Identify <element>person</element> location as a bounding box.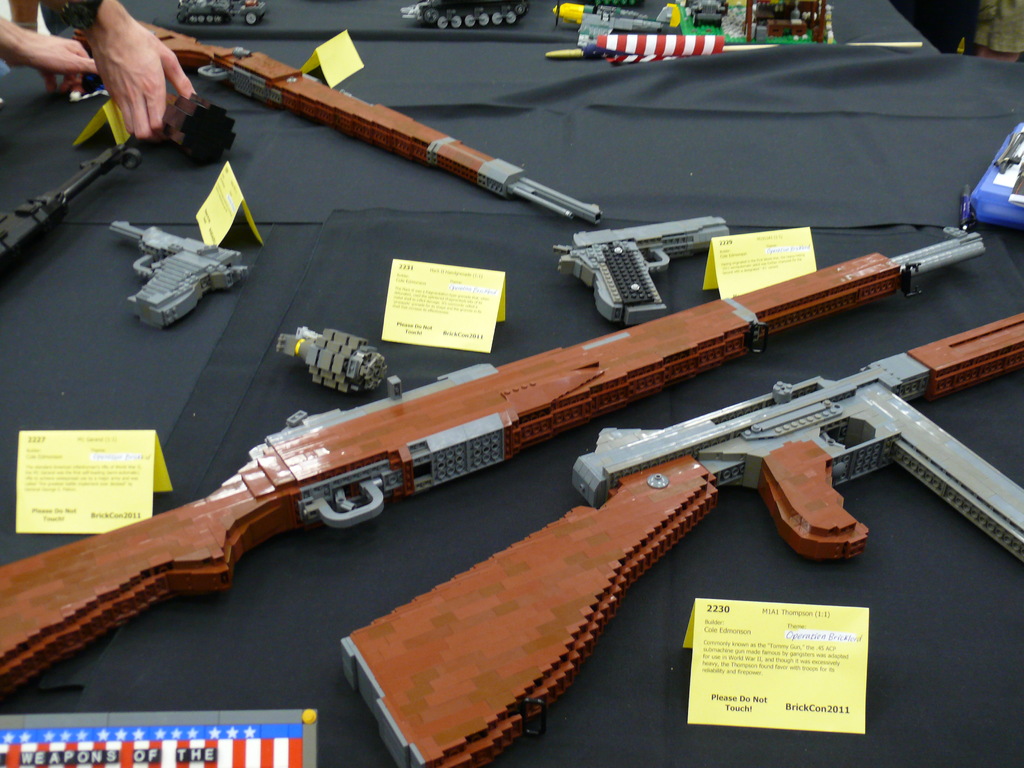
l=0, t=0, r=202, b=140.
